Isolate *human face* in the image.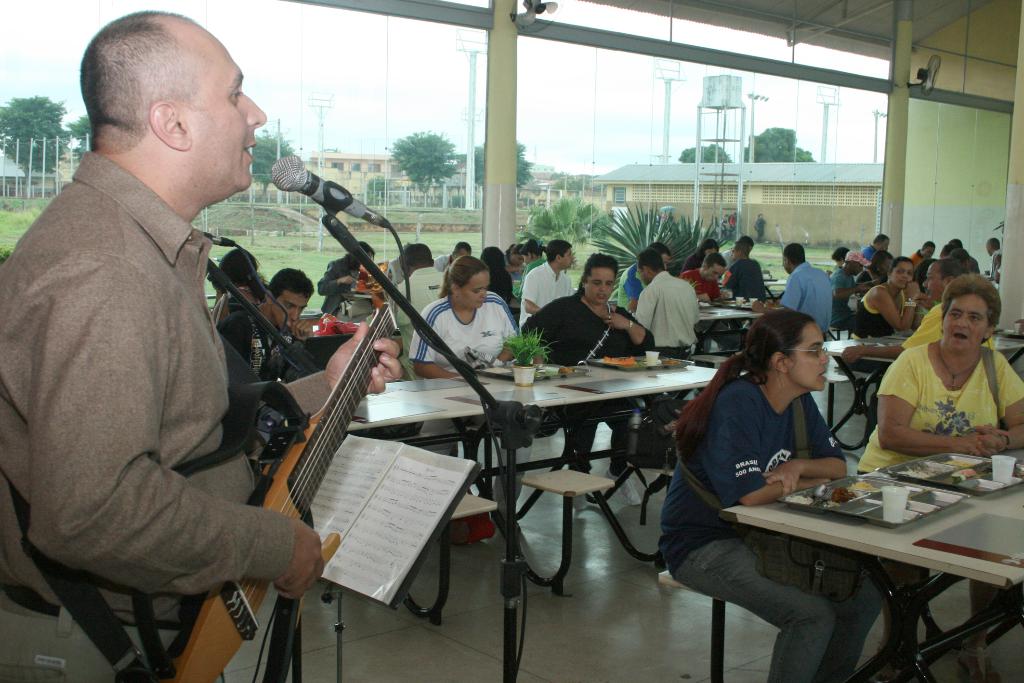
Isolated region: region(462, 270, 490, 311).
